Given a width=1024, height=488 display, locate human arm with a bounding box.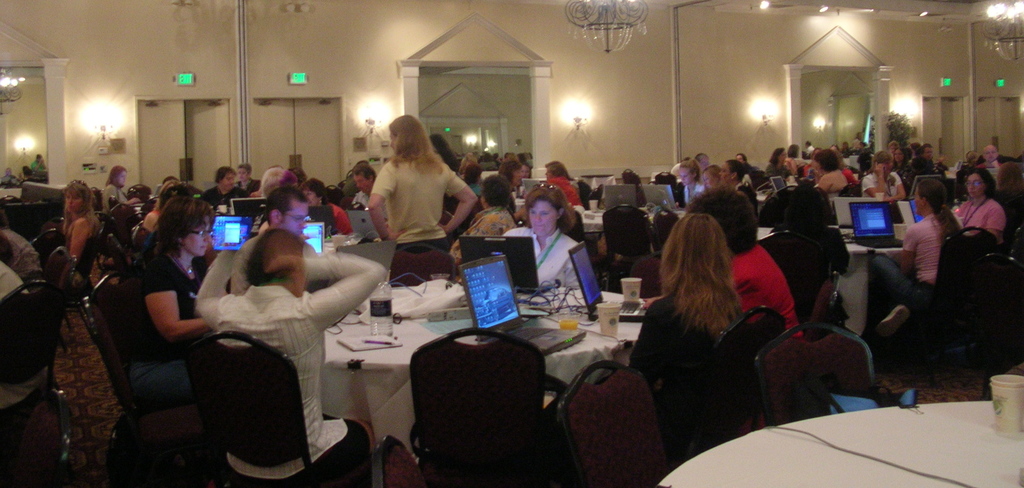
Located: 61:209:90:265.
